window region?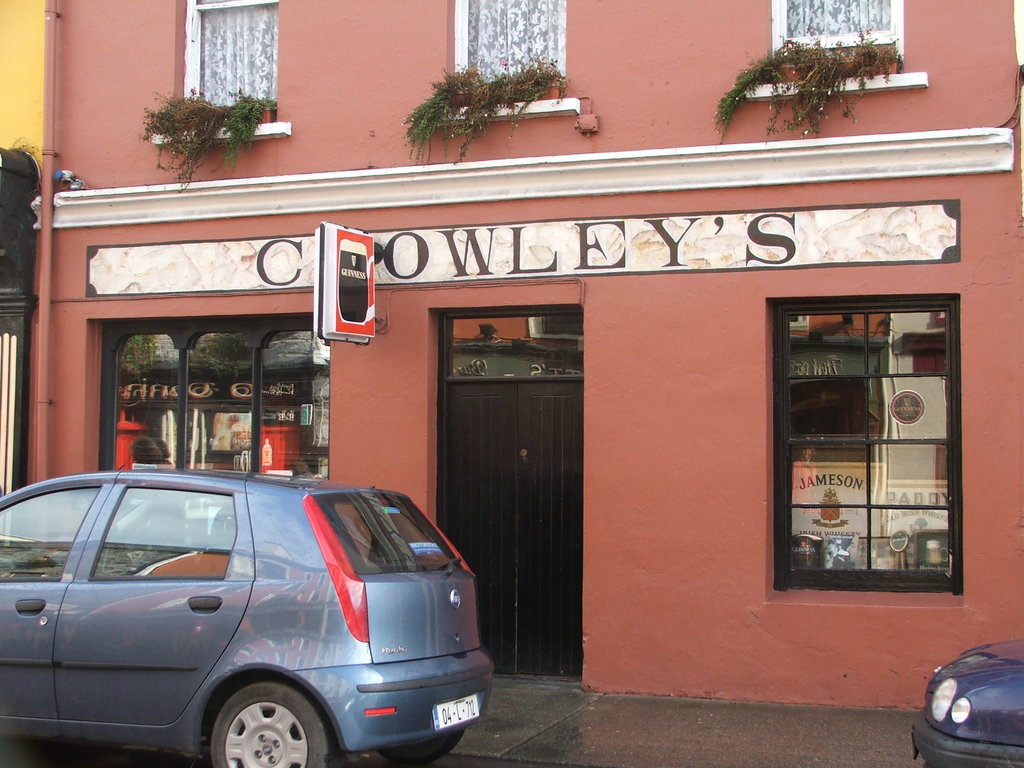
x1=95, y1=322, x2=330, y2=484
